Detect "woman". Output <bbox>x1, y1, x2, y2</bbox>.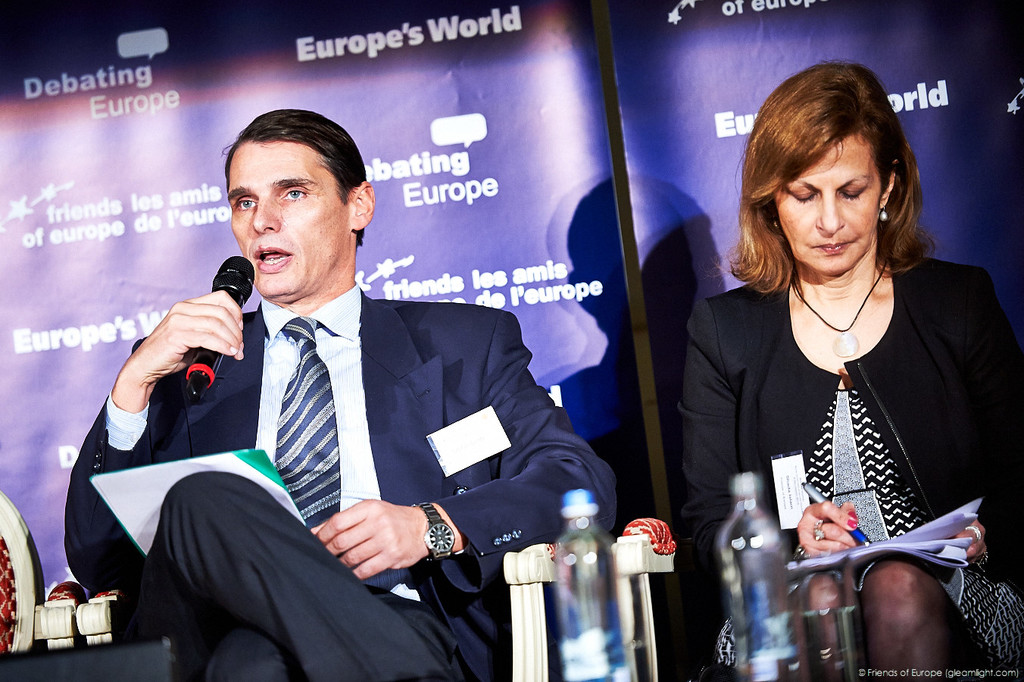
<bbox>650, 86, 994, 681</bbox>.
